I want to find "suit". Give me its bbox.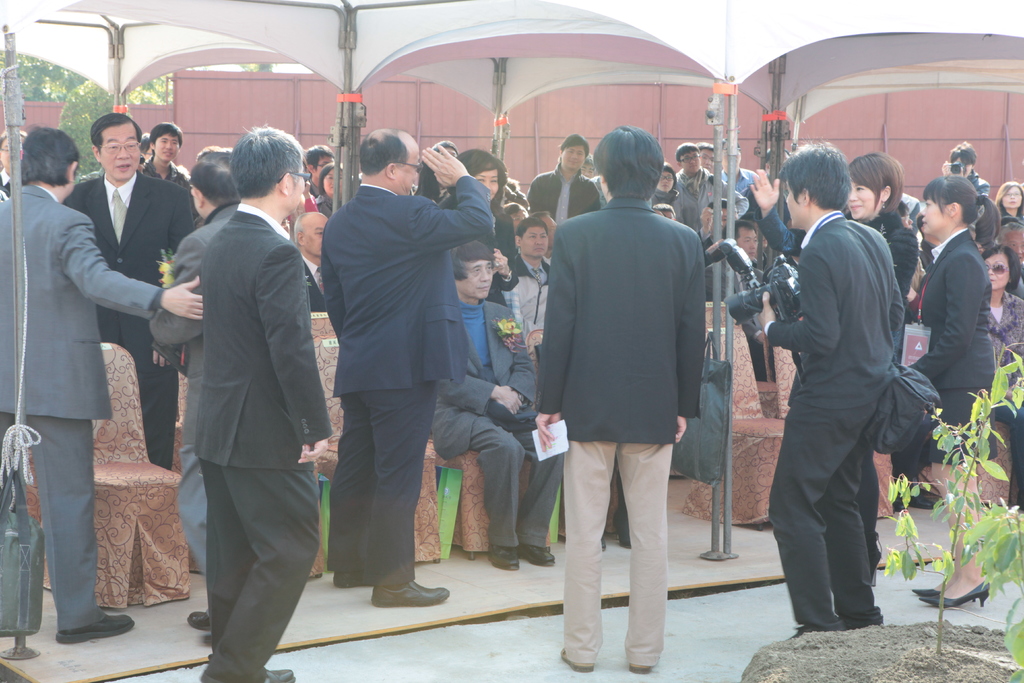
x1=508 y1=254 x2=554 y2=286.
